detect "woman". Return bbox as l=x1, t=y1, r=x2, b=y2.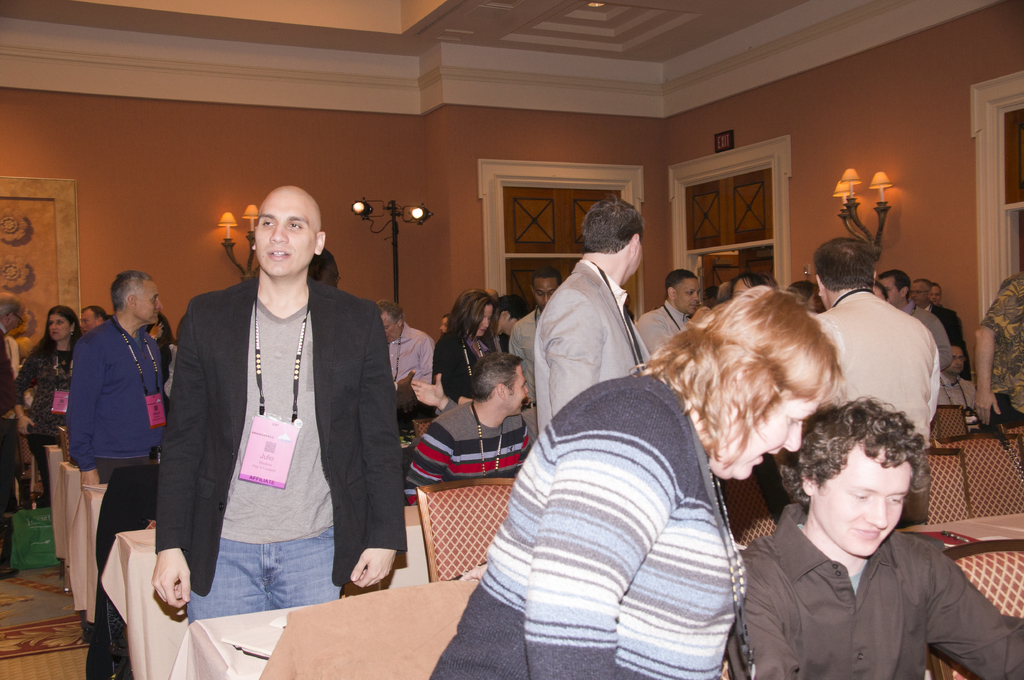
l=0, t=303, r=84, b=506.
